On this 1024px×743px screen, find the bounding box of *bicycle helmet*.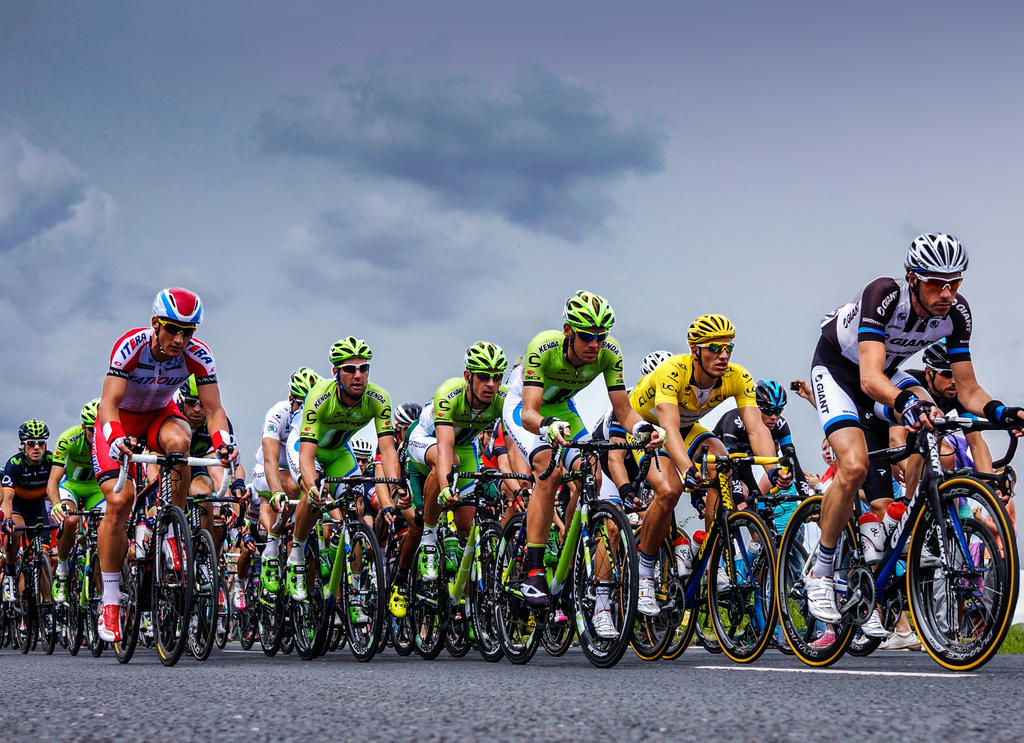
Bounding box: left=563, top=292, right=614, bottom=333.
